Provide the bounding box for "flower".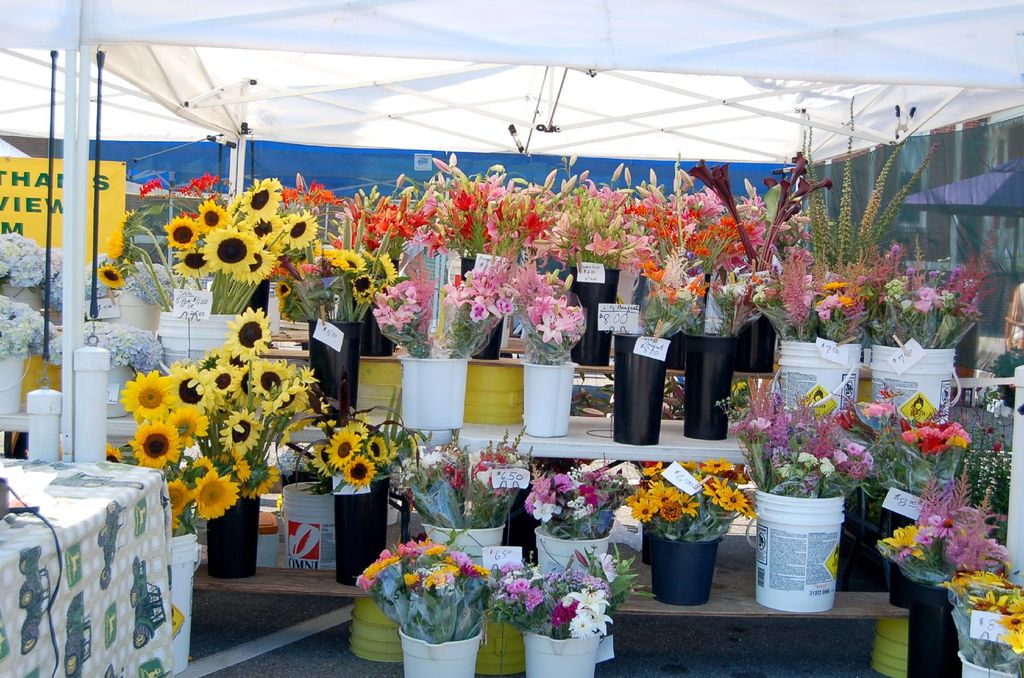
BBox(858, 403, 881, 422).
